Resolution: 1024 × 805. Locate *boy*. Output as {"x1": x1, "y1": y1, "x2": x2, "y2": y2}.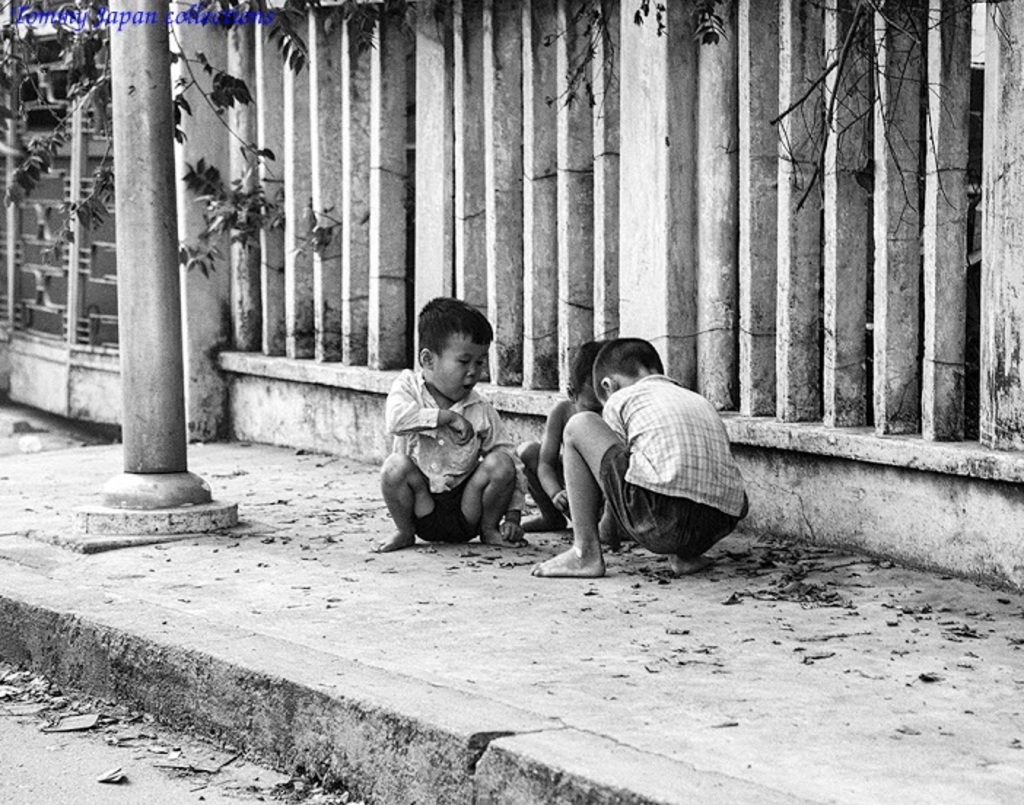
{"x1": 347, "y1": 303, "x2": 541, "y2": 572}.
